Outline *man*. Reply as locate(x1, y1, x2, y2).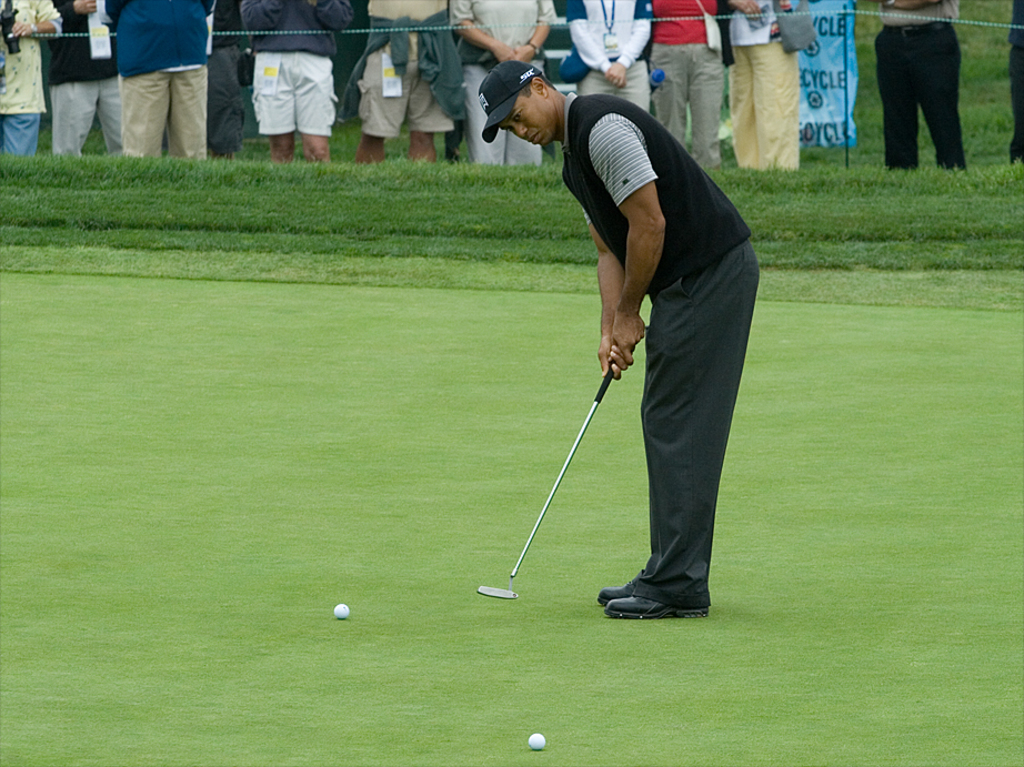
locate(452, 0, 558, 168).
